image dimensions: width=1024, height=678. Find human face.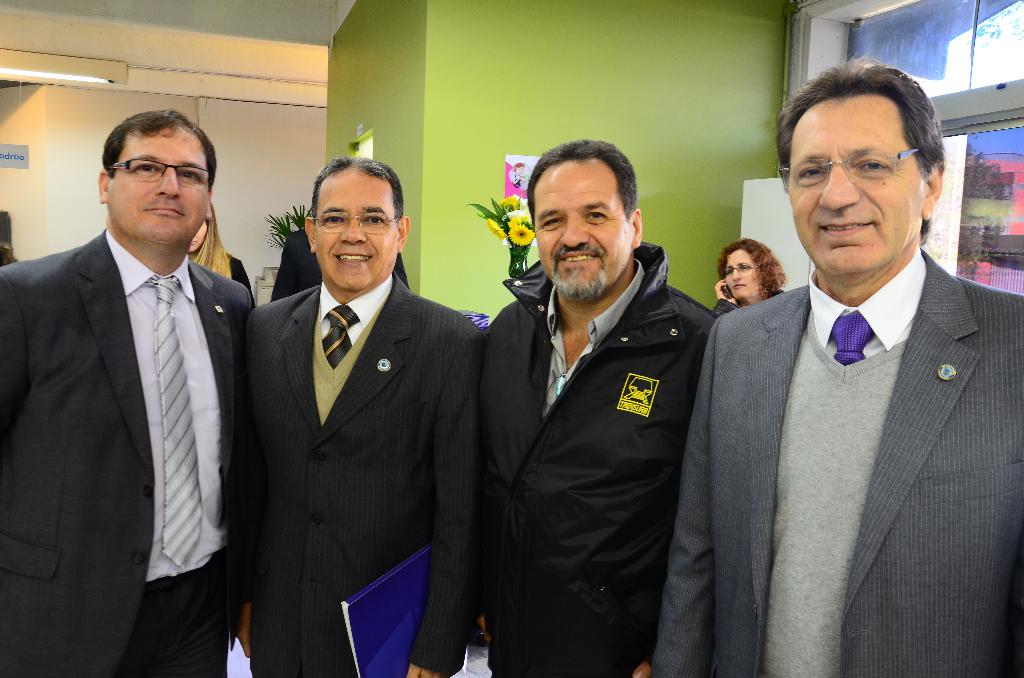
bbox(724, 249, 762, 299).
